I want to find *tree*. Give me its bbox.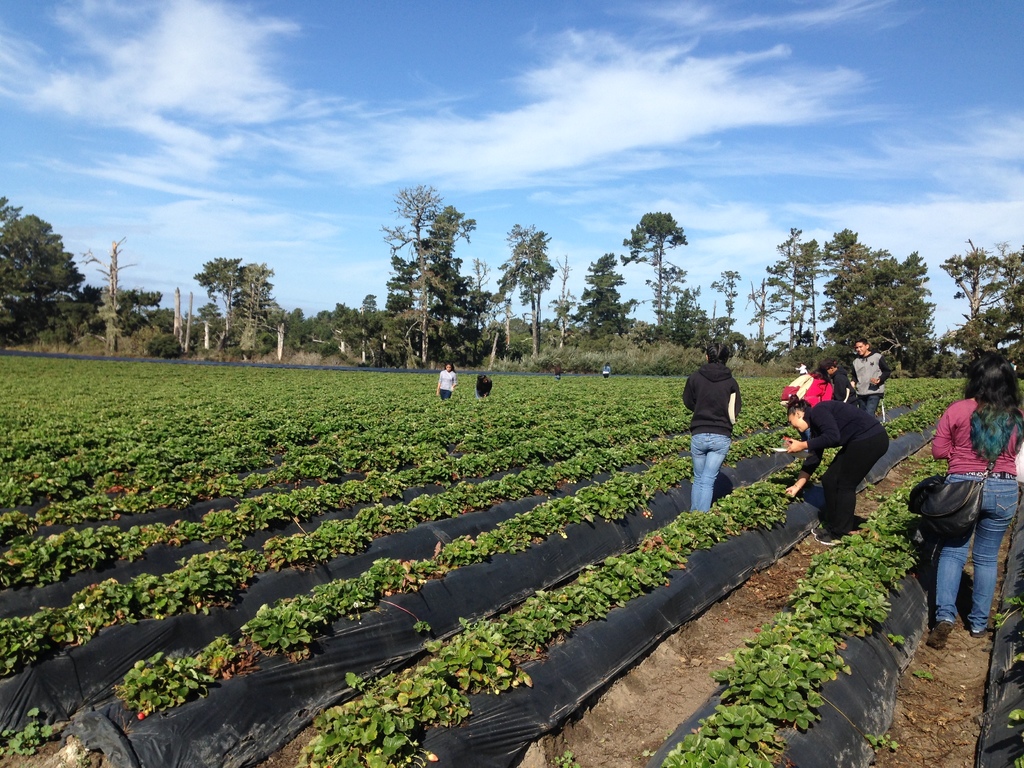
[left=618, top=205, right=684, bottom=332].
